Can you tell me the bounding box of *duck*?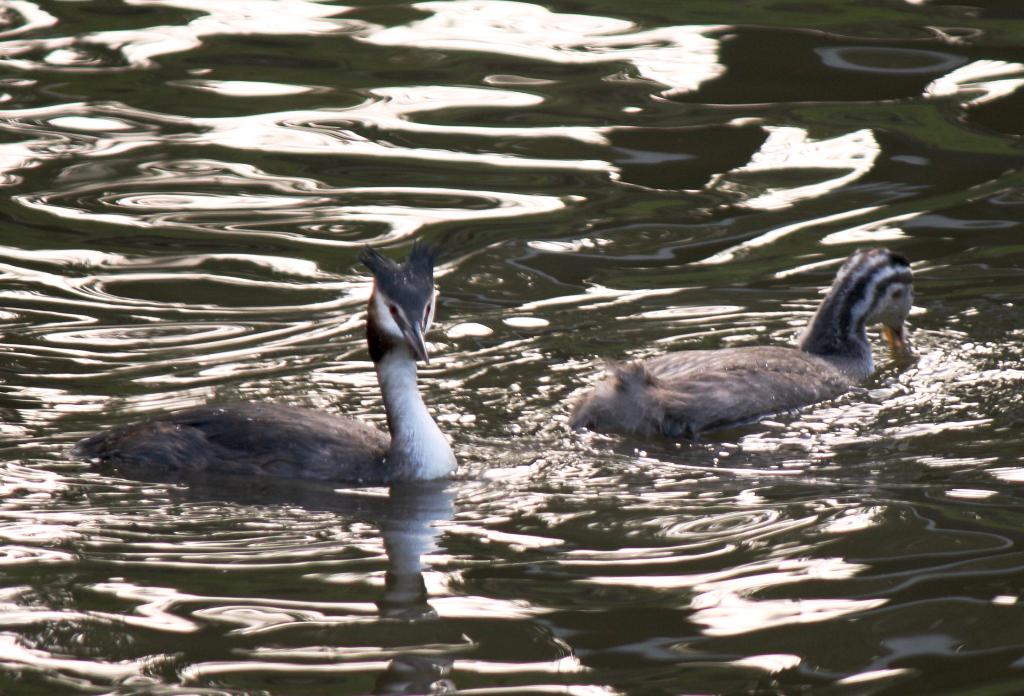
573:227:950:447.
